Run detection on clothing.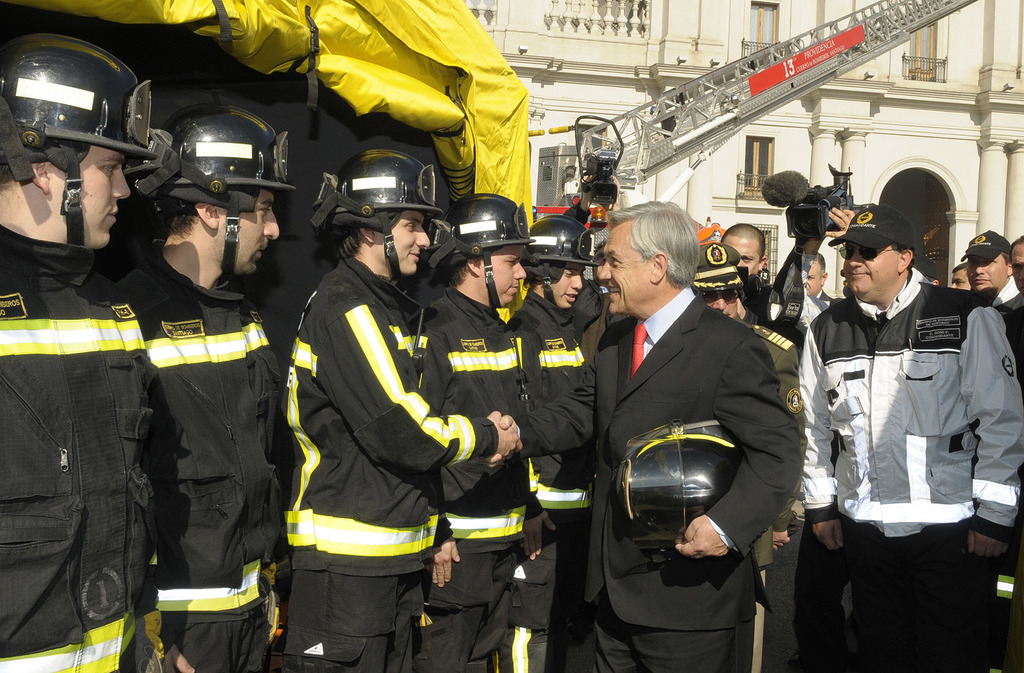
Result: [left=971, top=266, right=1014, bottom=305].
